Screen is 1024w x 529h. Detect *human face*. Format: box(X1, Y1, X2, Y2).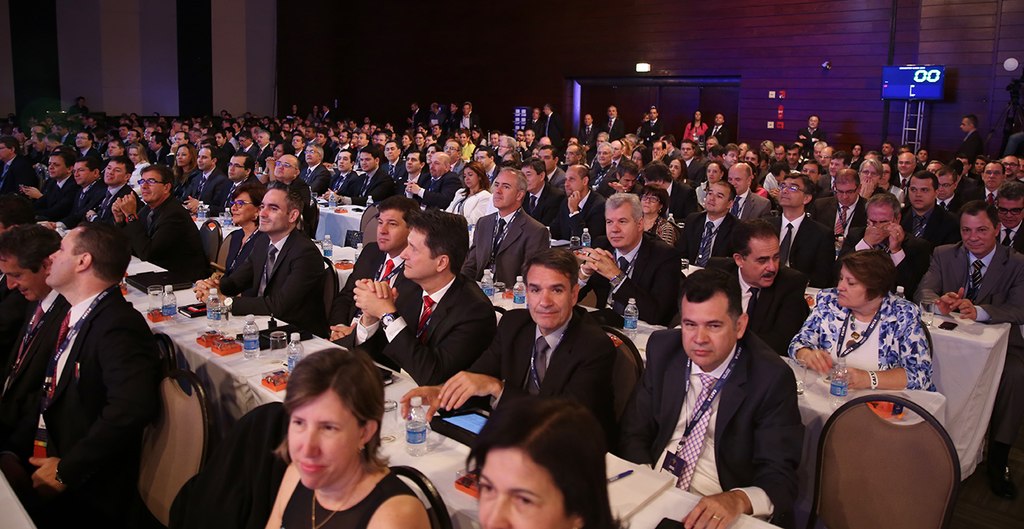
box(963, 217, 994, 257).
